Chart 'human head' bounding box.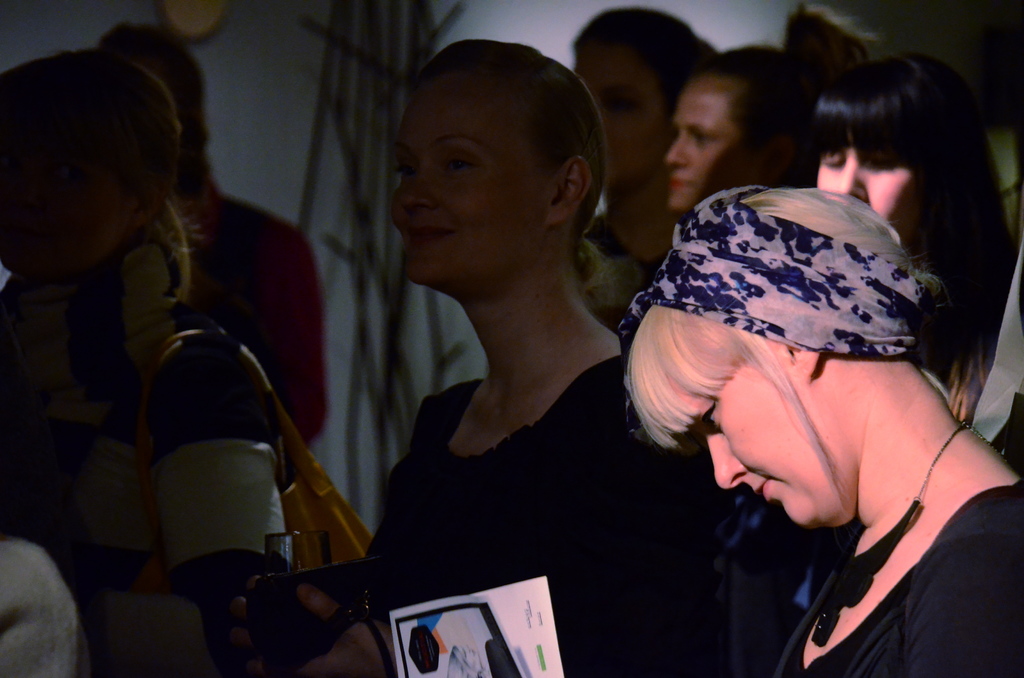
Charted: [x1=665, y1=44, x2=797, y2=209].
